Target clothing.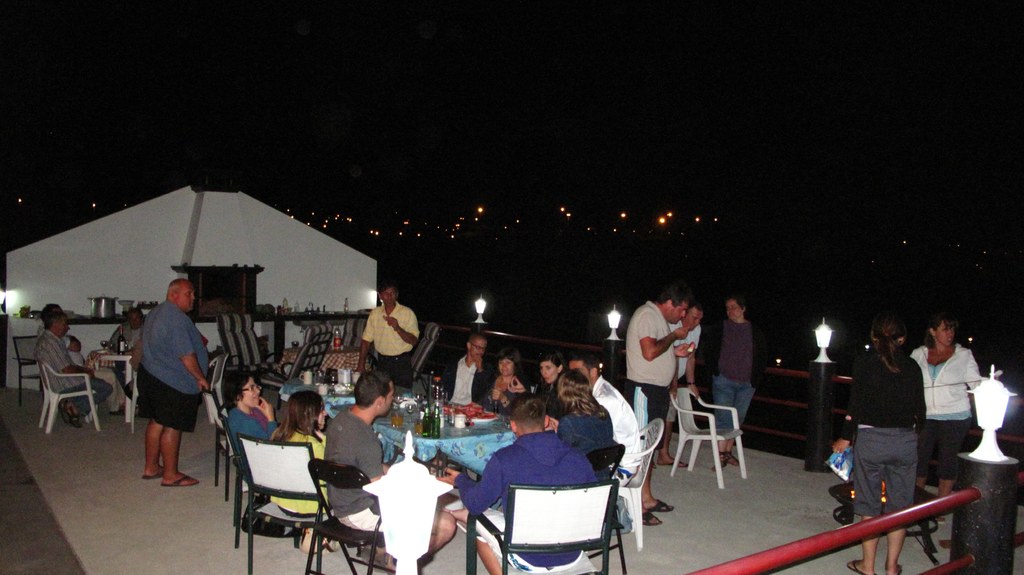
Target region: Rect(602, 373, 641, 462).
